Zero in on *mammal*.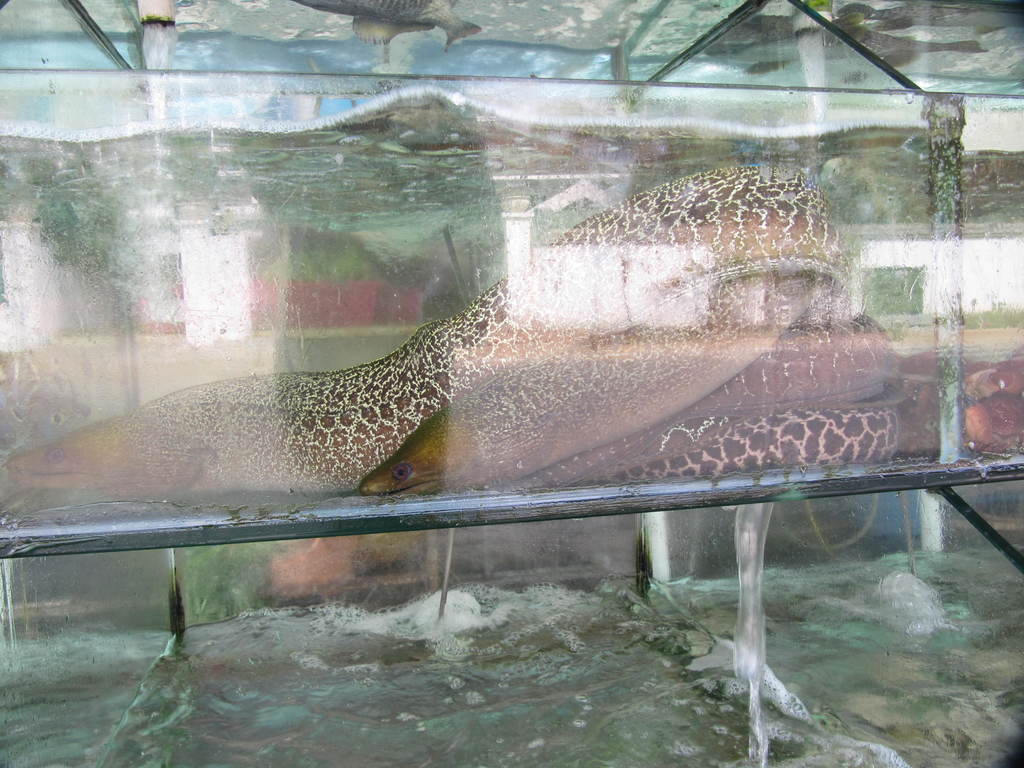
Zeroed in: pyautogui.locateOnScreen(11, 175, 860, 486).
